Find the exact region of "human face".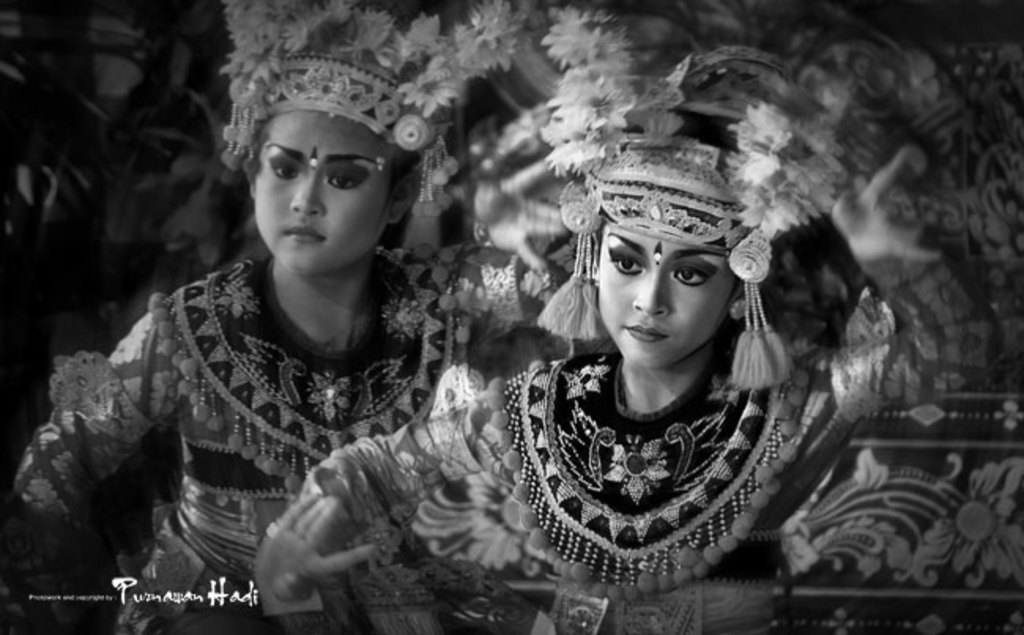
Exact region: Rect(254, 110, 405, 273).
